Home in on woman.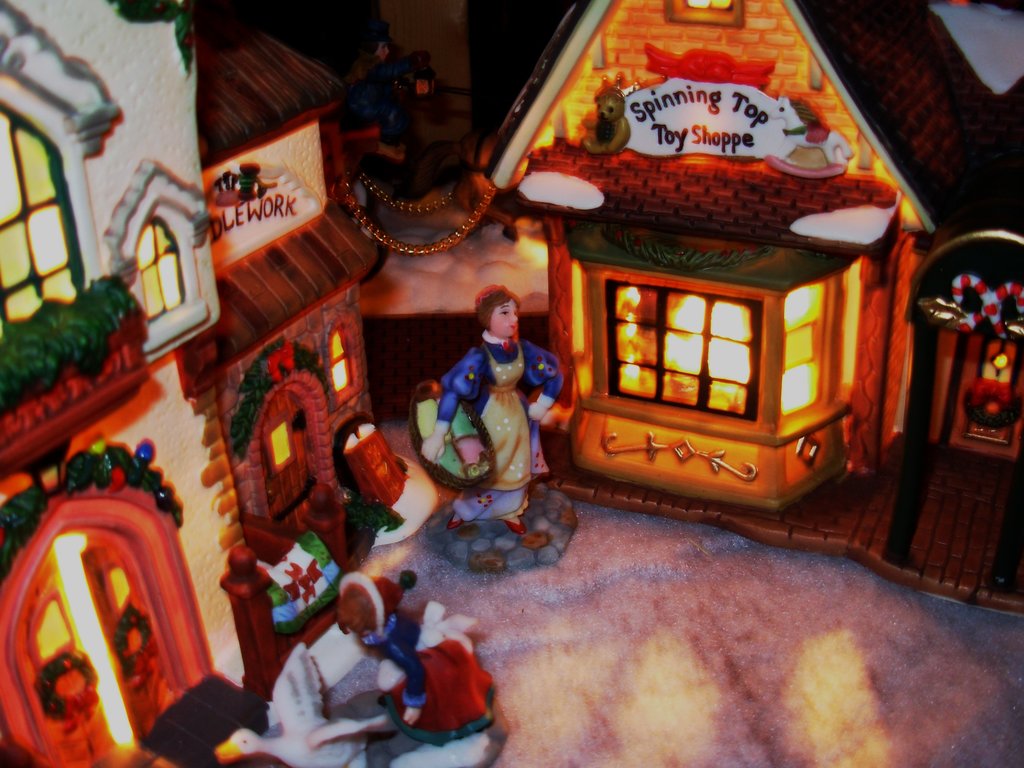
Homed in at 417,285,565,534.
